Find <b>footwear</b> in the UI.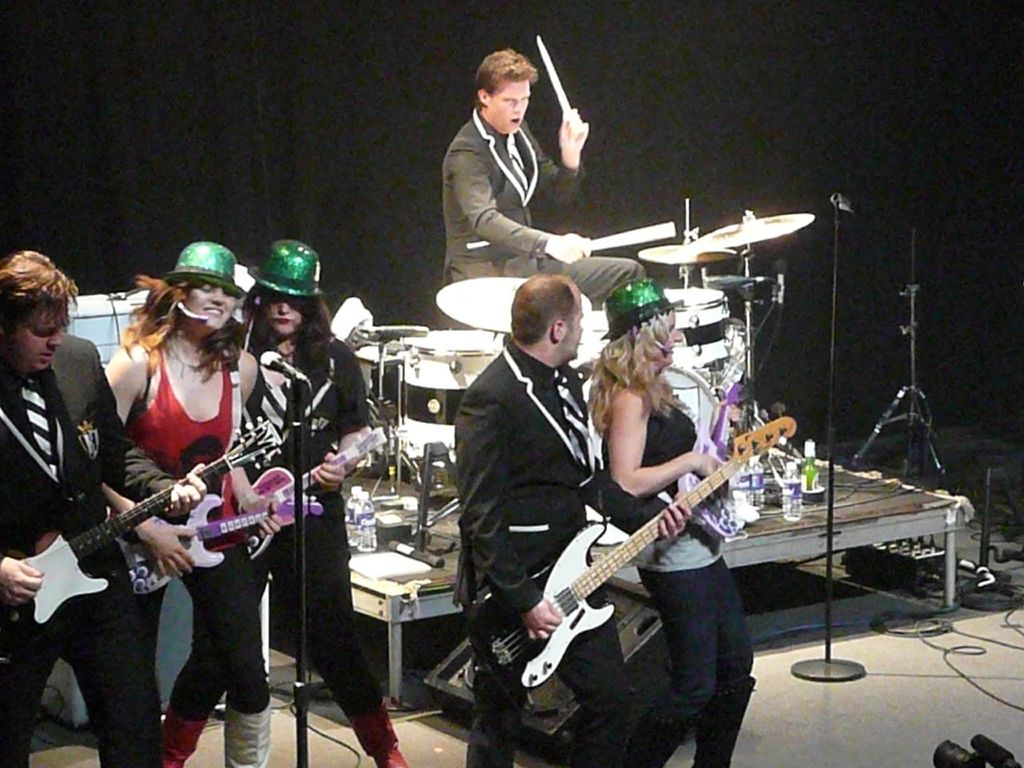
UI element at 626,715,695,767.
